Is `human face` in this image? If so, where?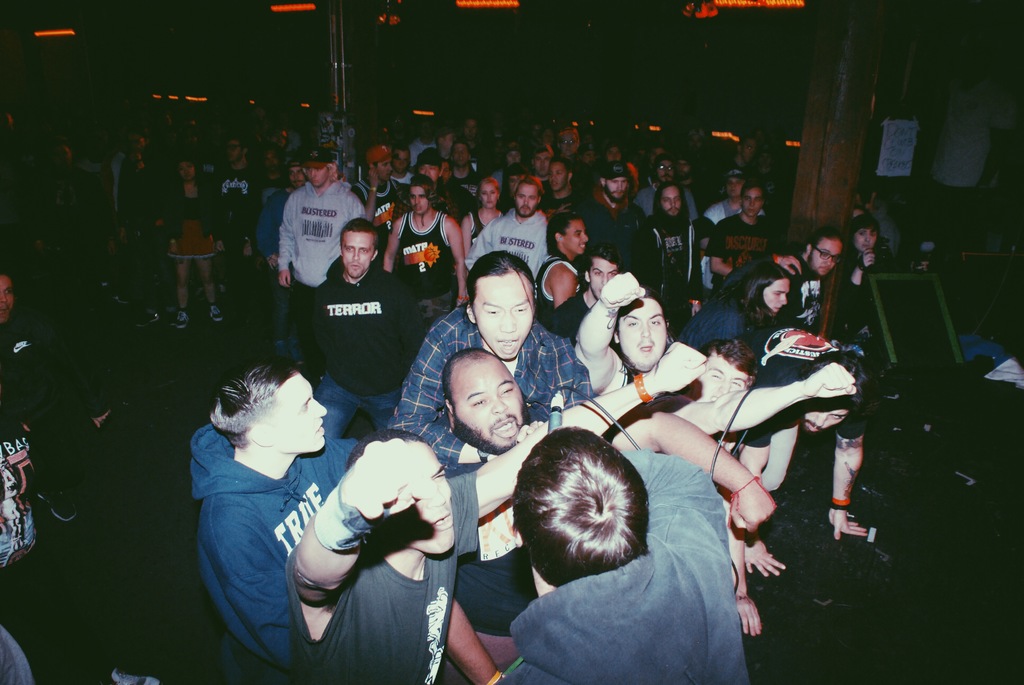
Yes, at [left=726, top=178, right=749, bottom=202].
